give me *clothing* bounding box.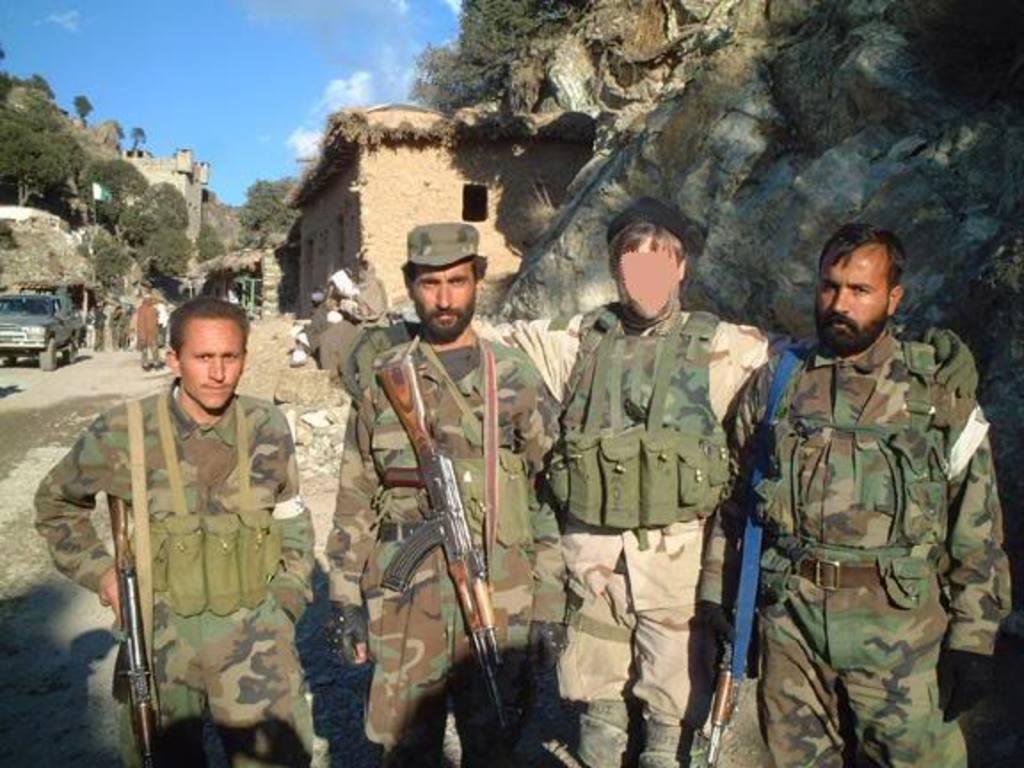
l=46, t=336, r=329, b=747.
